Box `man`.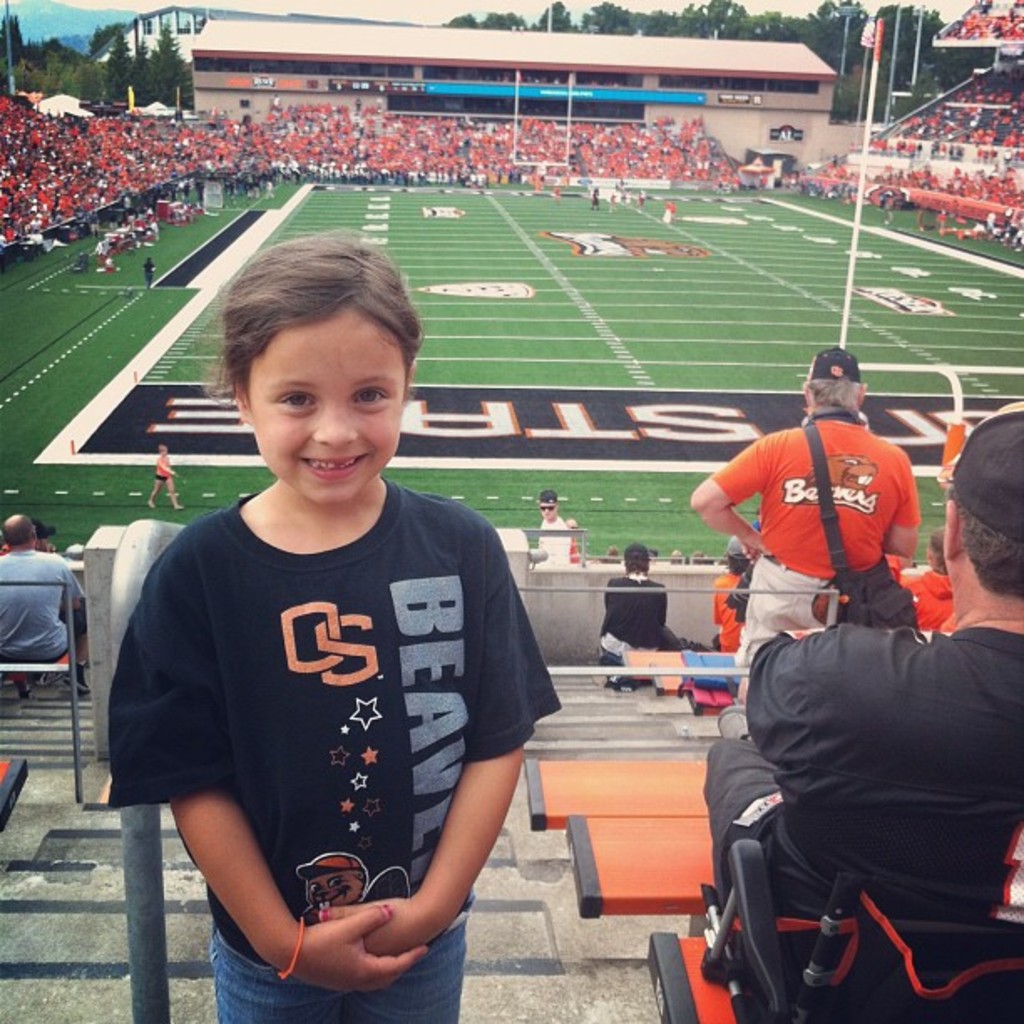
l=688, t=346, r=927, b=733.
